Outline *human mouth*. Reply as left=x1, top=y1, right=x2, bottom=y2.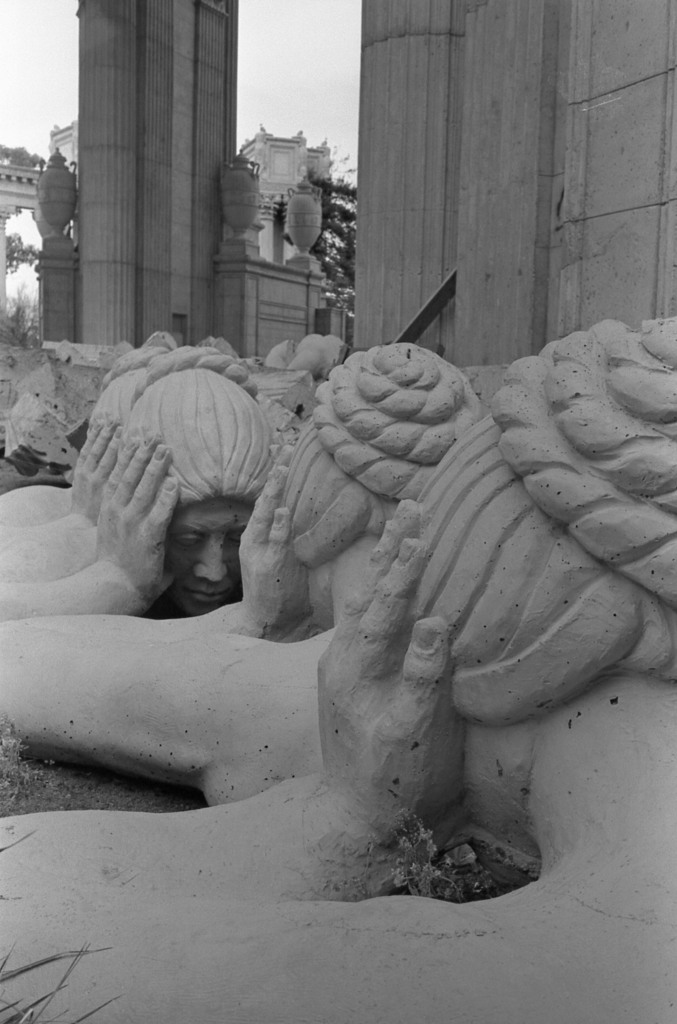
left=179, top=582, right=236, bottom=603.
